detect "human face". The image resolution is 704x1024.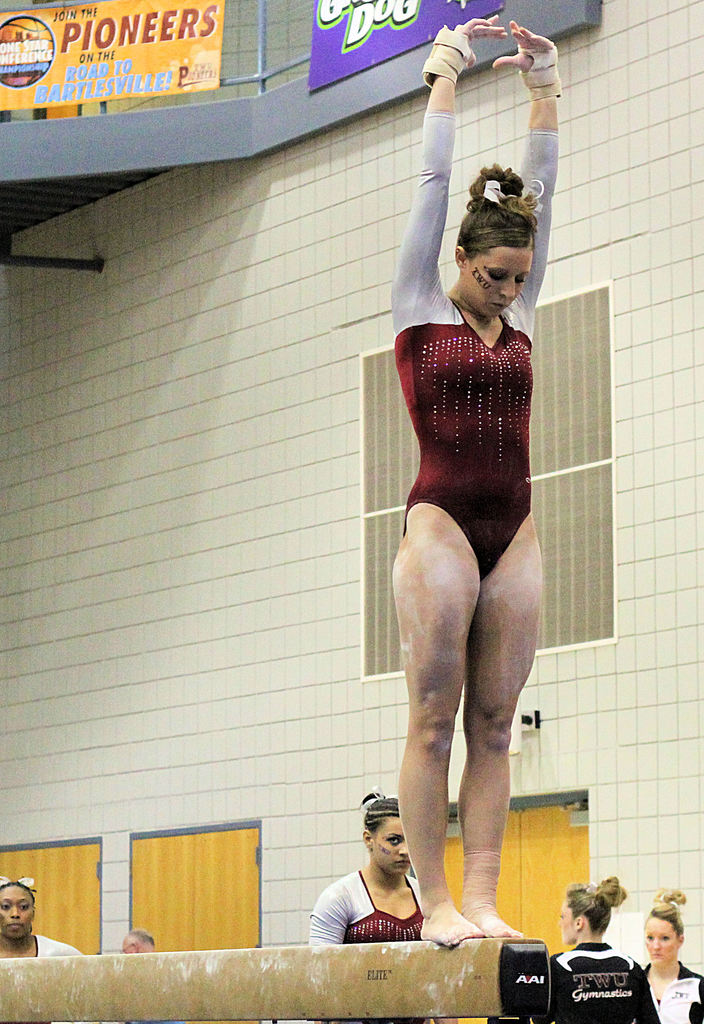
bbox=(374, 817, 410, 877).
